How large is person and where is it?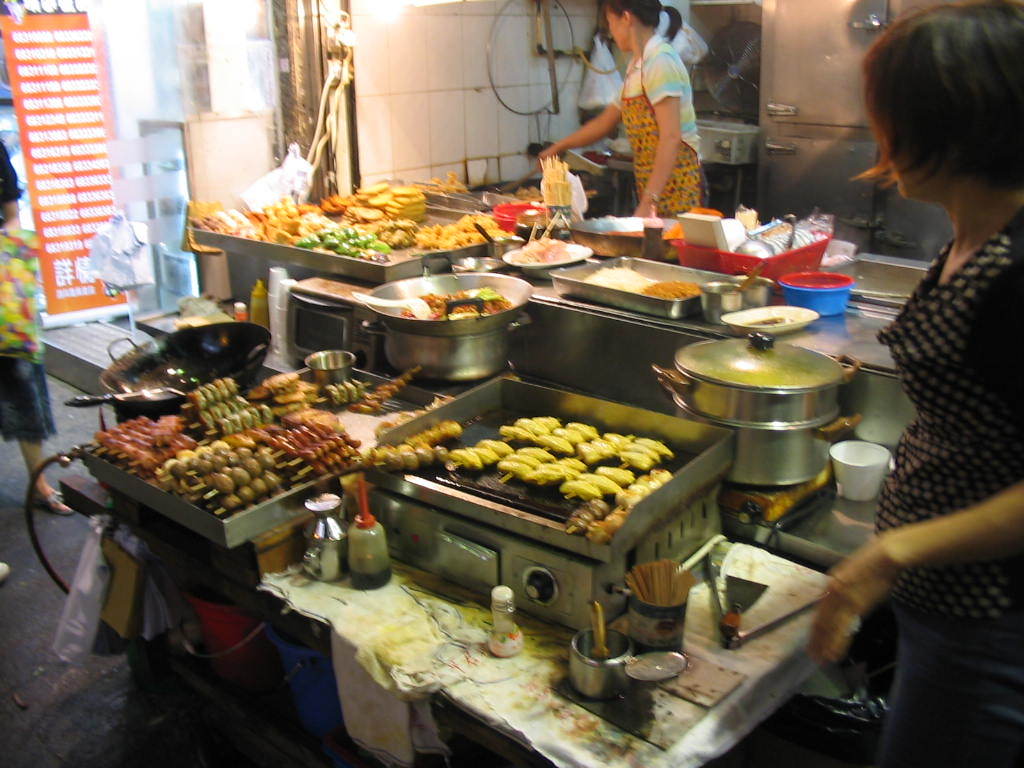
Bounding box: (left=536, top=0, right=704, bottom=216).
